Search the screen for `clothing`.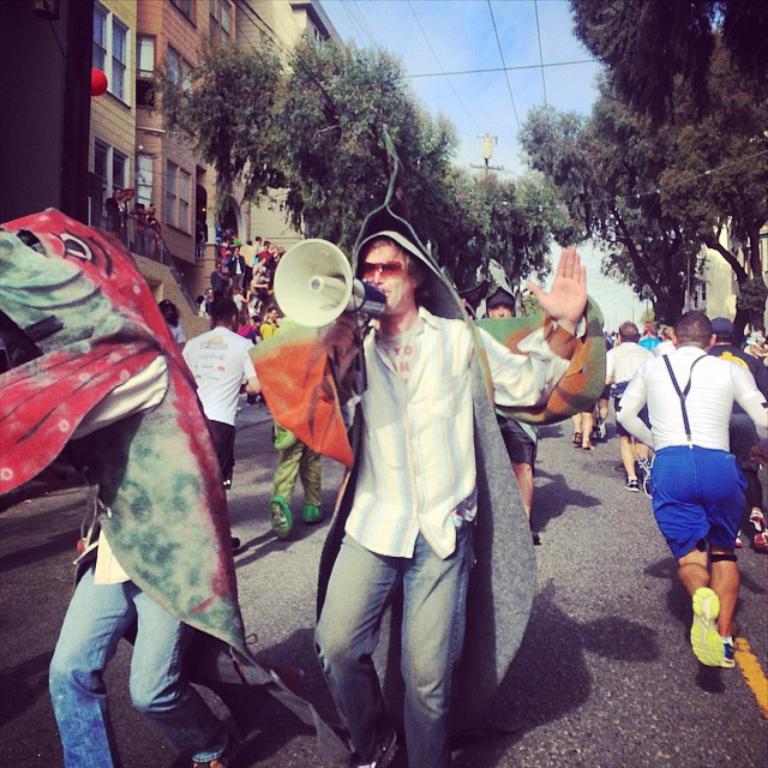
Found at bbox=(638, 330, 665, 352).
